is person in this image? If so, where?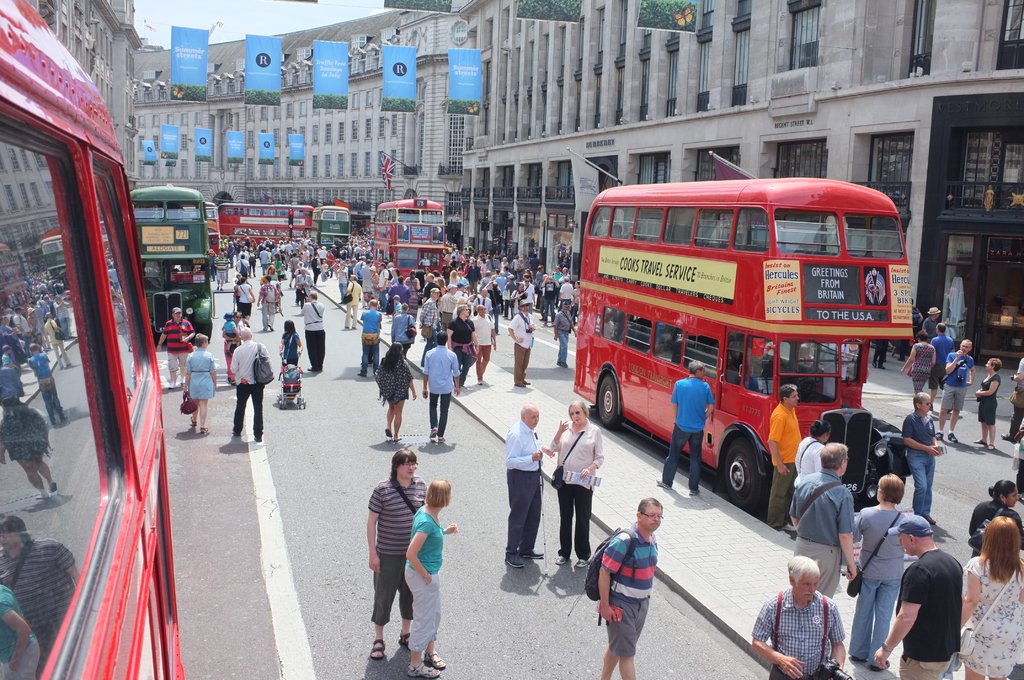
Yes, at detection(300, 290, 326, 371).
